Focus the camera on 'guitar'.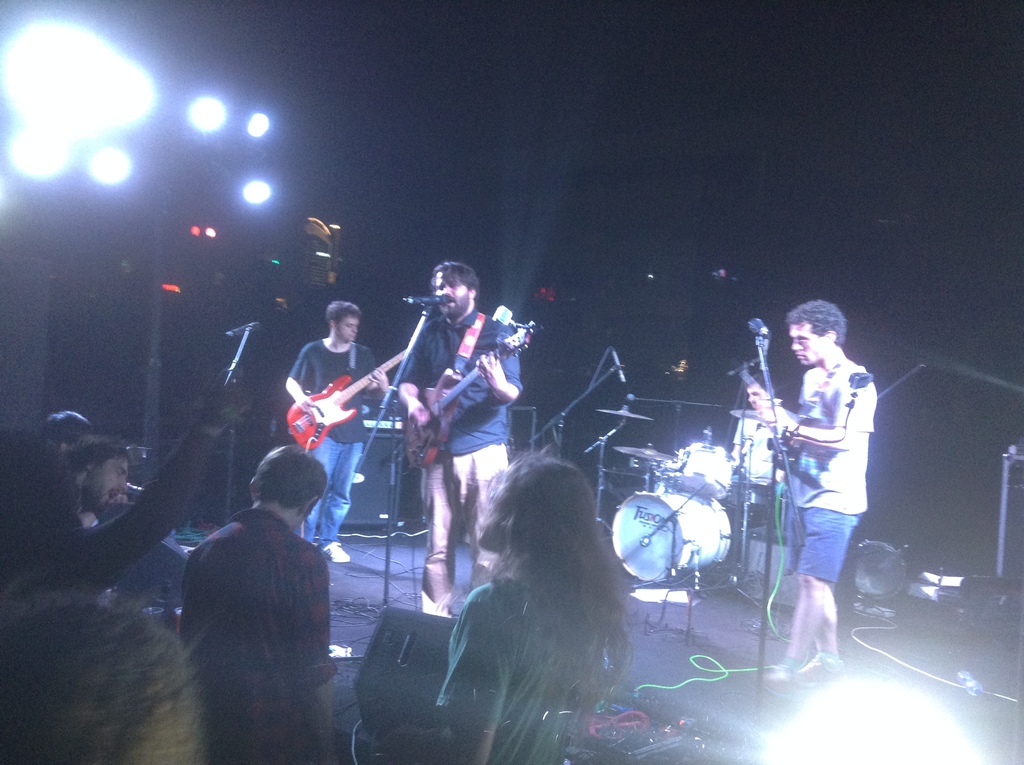
Focus region: pyautogui.locateOnScreen(282, 339, 423, 447).
